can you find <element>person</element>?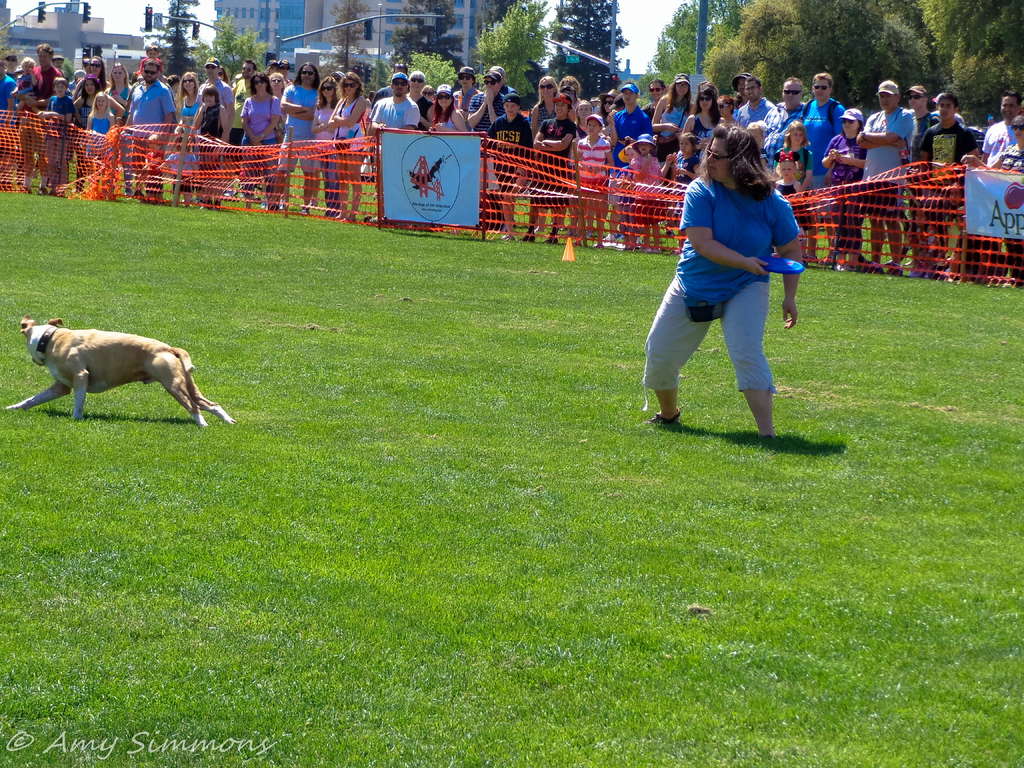
Yes, bounding box: l=655, t=124, r=806, b=463.
